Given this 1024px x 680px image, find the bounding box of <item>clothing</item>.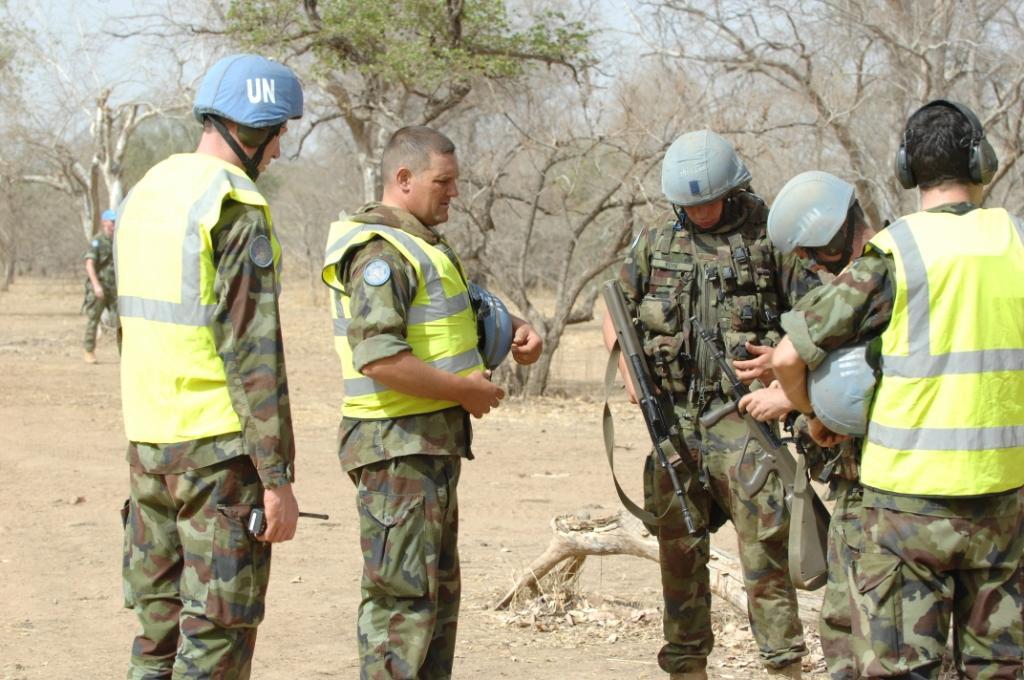
rect(306, 196, 506, 679).
